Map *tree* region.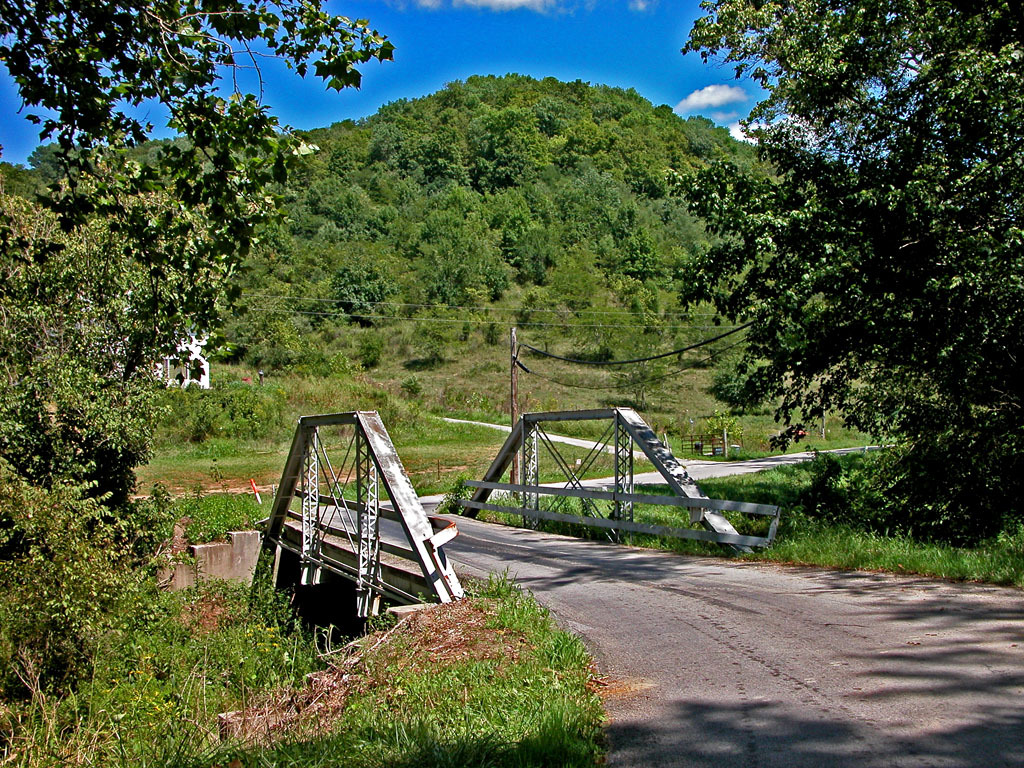
Mapped to (146,130,361,369).
